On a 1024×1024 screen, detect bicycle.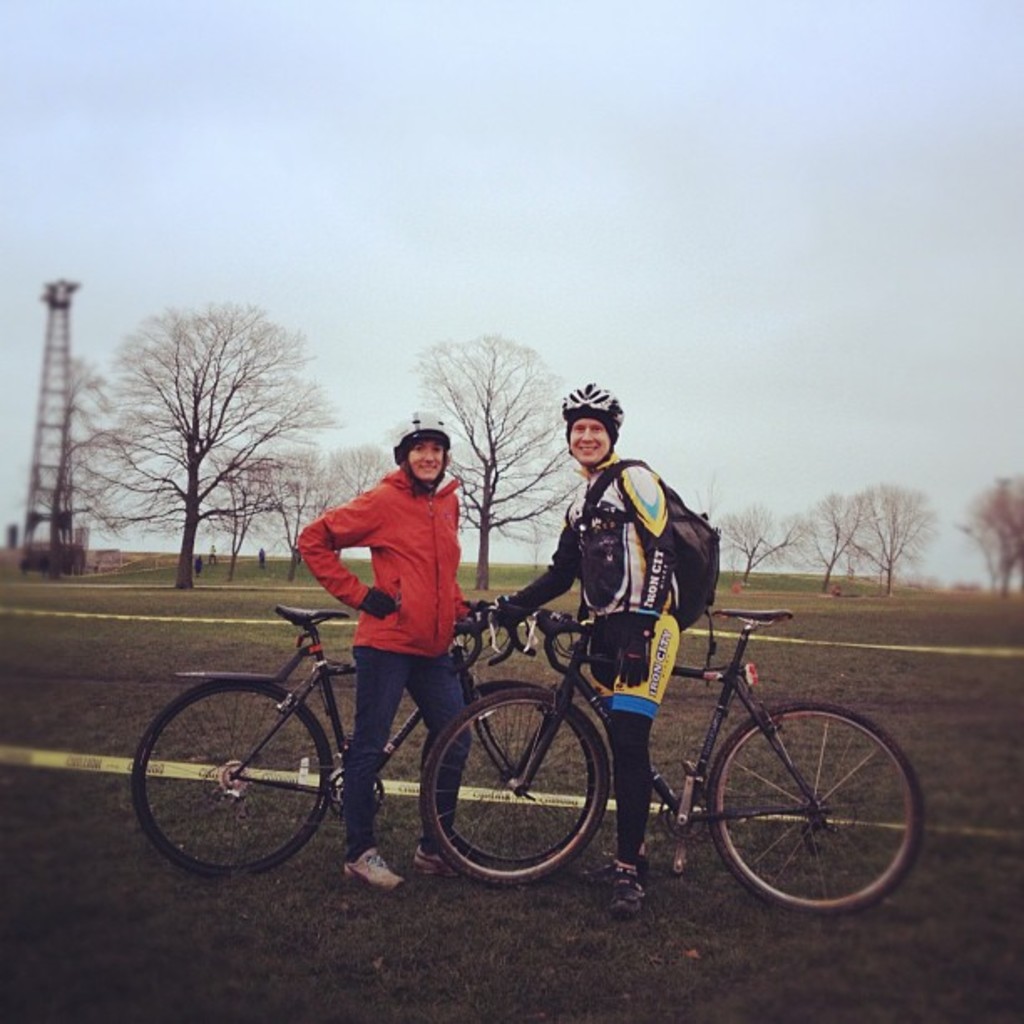
{"x1": 428, "y1": 611, "x2": 927, "y2": 912}.
